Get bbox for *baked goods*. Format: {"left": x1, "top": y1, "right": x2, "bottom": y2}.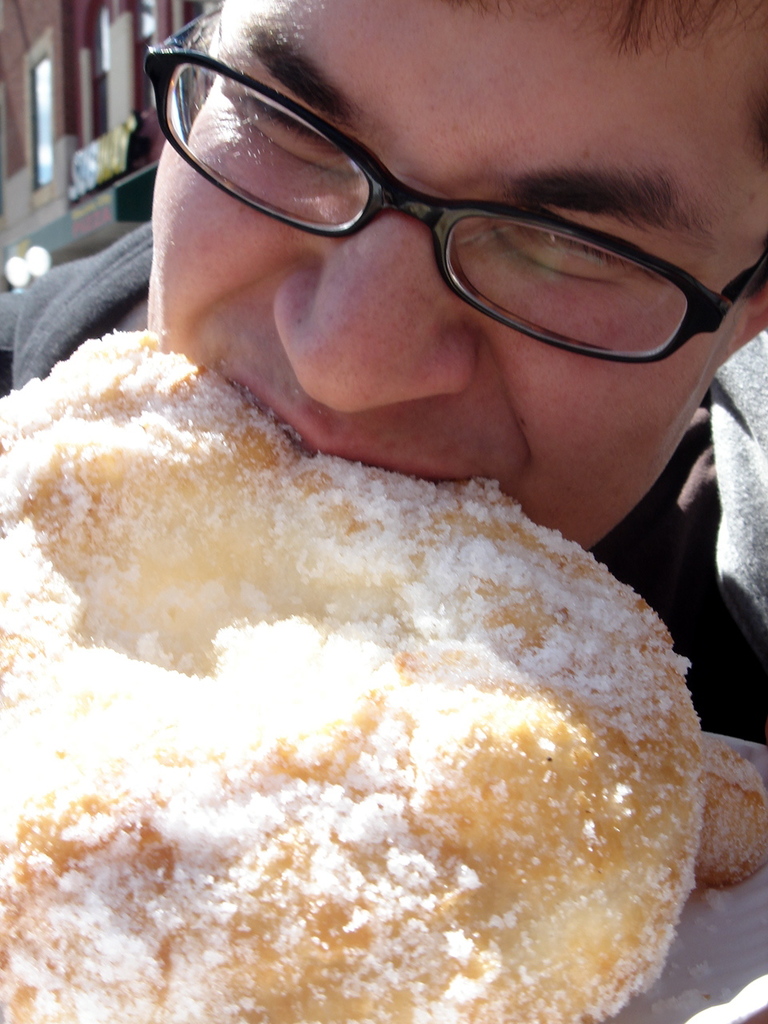
{"left": 691, "top": 742, "right": 767, "bottom": 886}.
